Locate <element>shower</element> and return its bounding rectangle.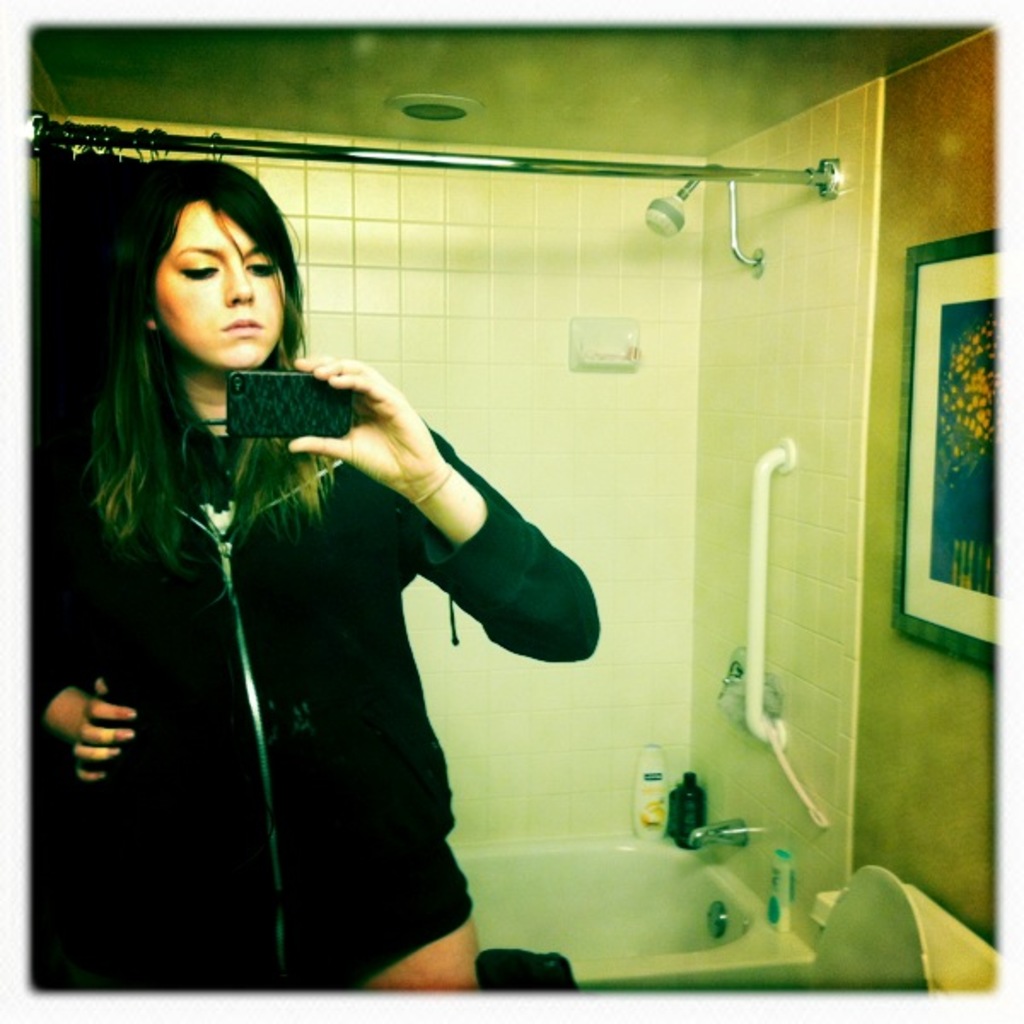
647/160/770/280.
